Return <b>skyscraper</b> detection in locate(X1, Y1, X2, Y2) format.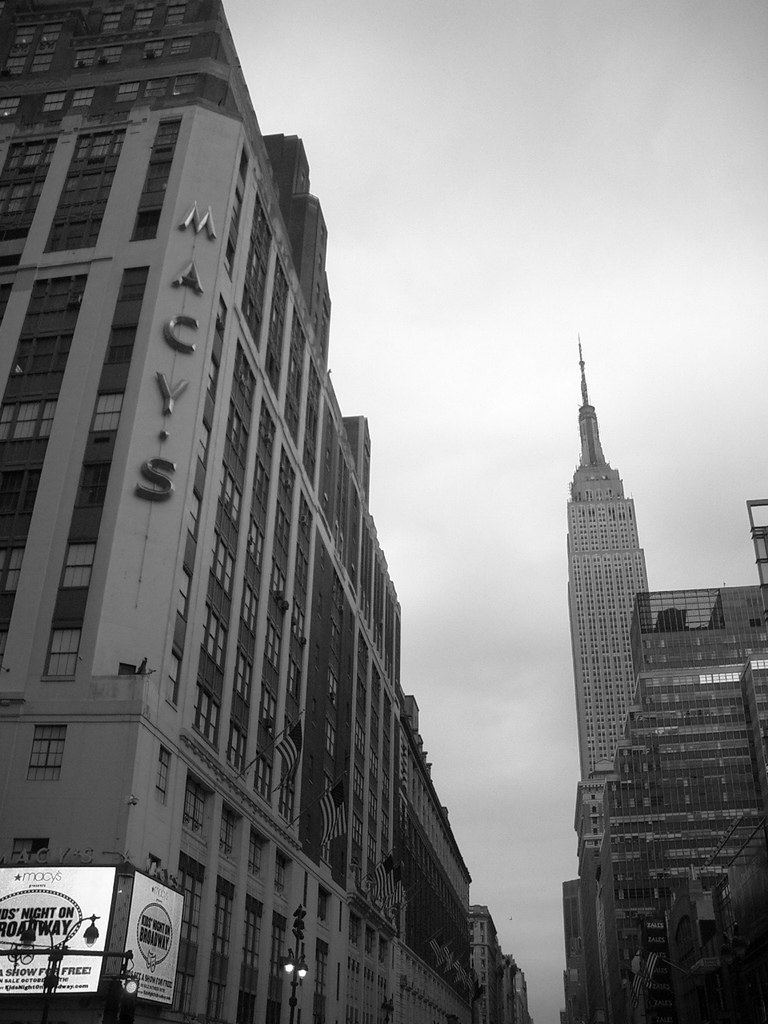
locate(534, 329, 731, 985).
